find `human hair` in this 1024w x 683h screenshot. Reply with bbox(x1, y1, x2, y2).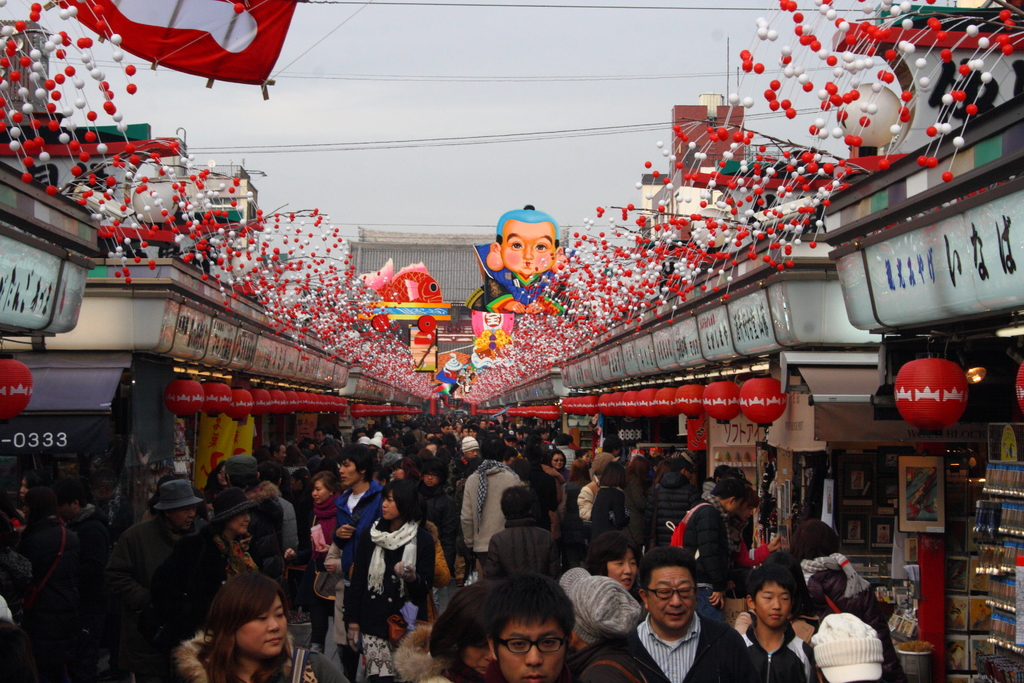
bbox(709, 478, 752, 499).
